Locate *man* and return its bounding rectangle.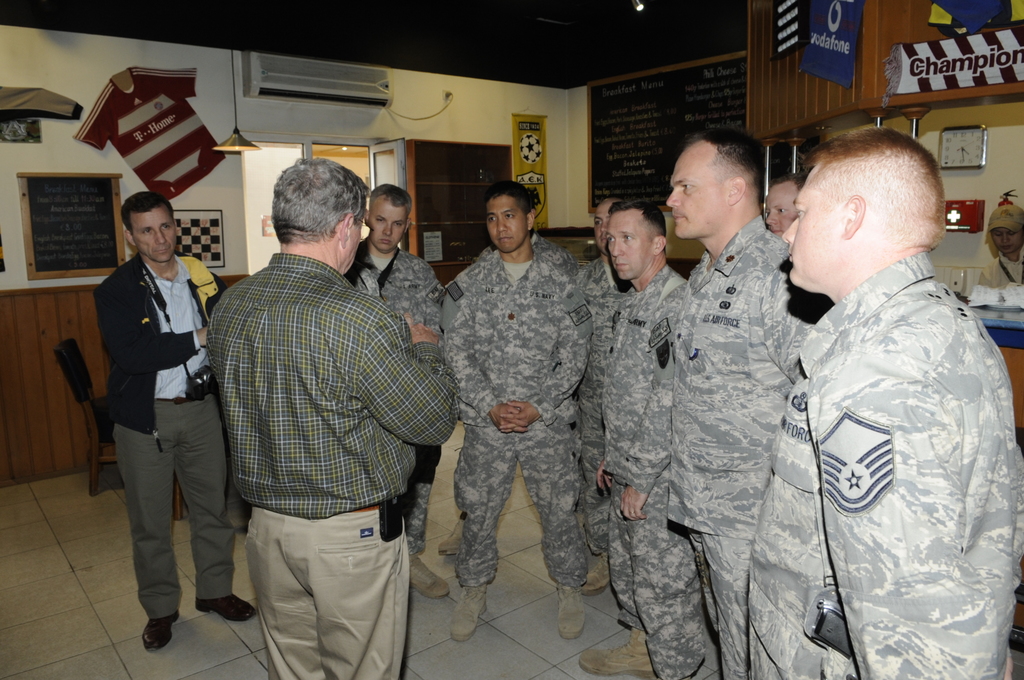
Rect(583, 193, 627, 601).
